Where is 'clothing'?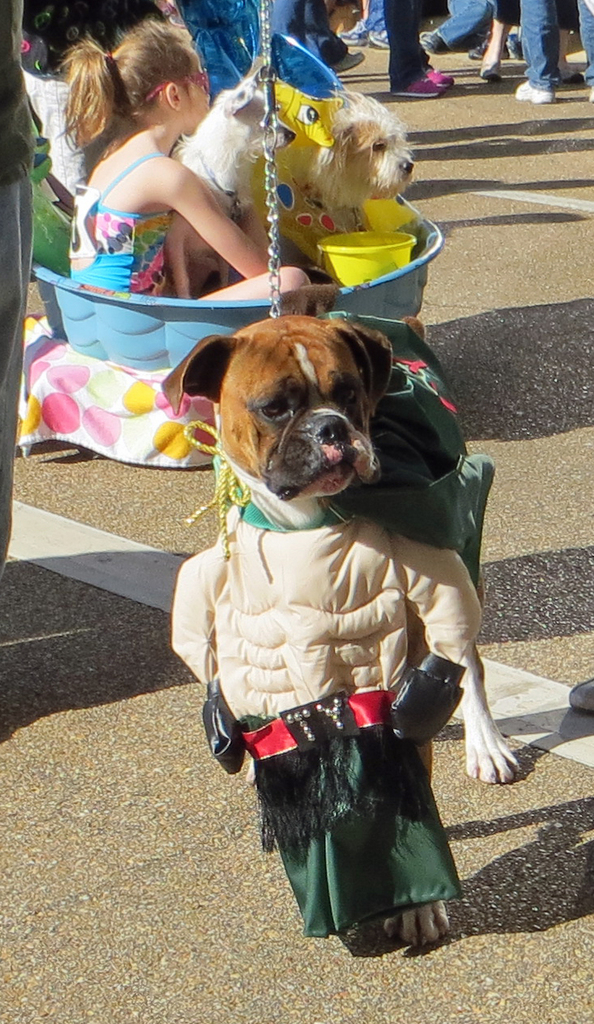
521 0 593 91.
